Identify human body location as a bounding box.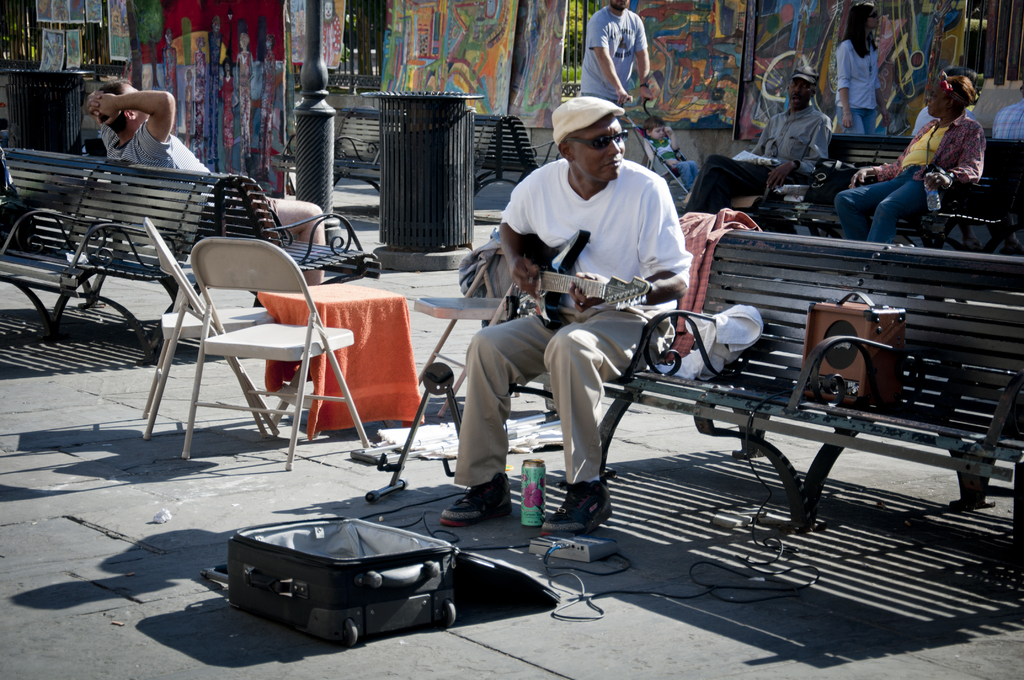
box=[584, 0, 655, 106].
